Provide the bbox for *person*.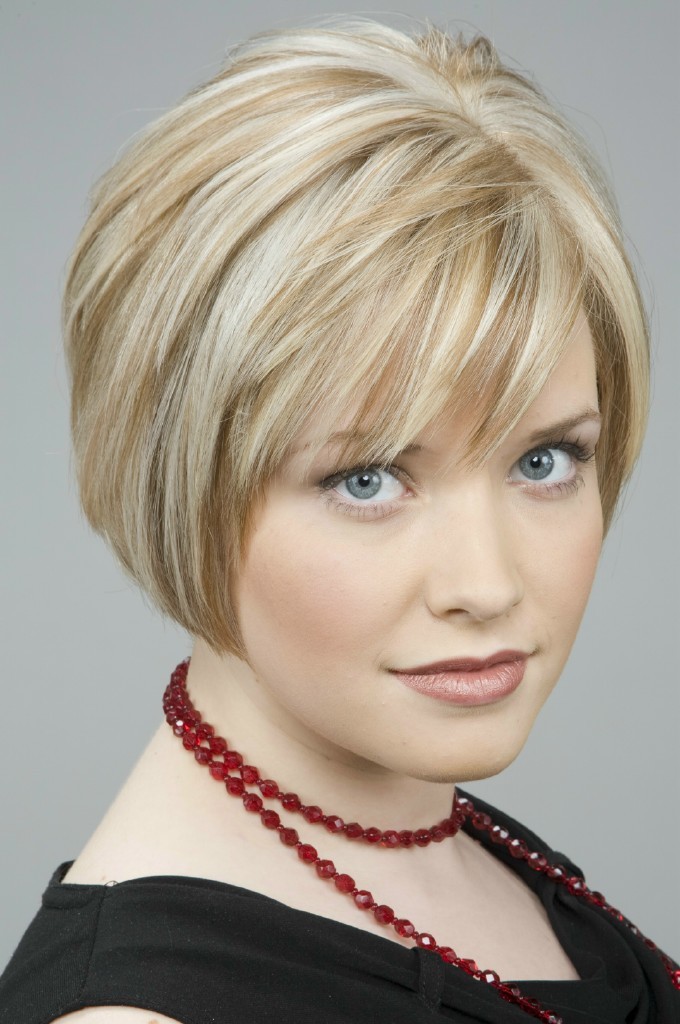
detection(0, 79, 679, 1009).
